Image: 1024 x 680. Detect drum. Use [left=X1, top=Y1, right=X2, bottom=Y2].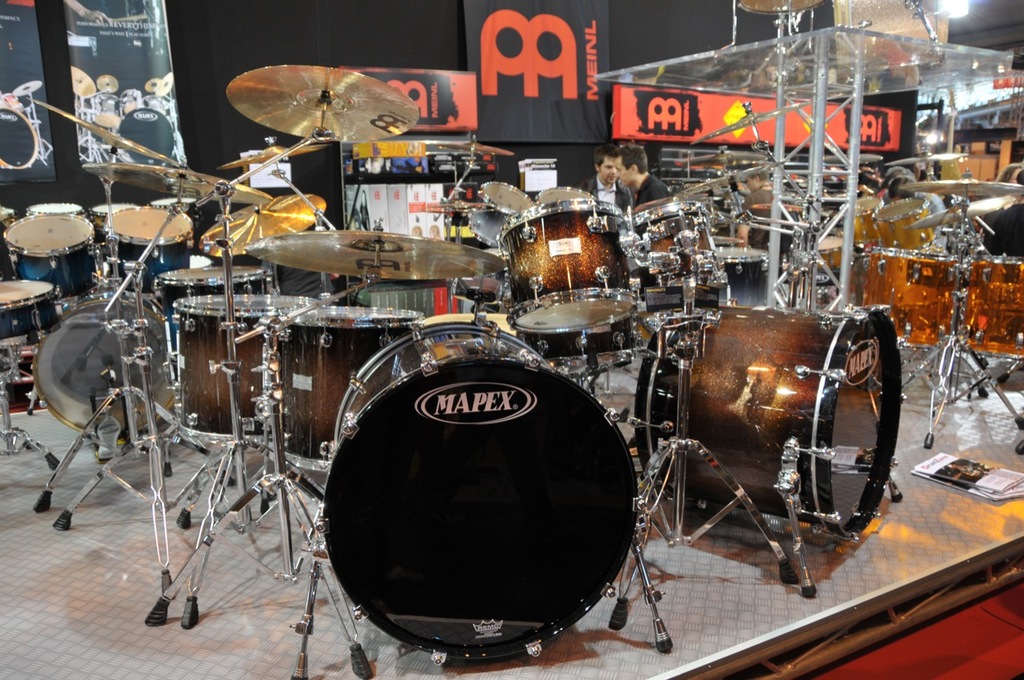
[left=958, top=255, right=1023, bottom=361].
